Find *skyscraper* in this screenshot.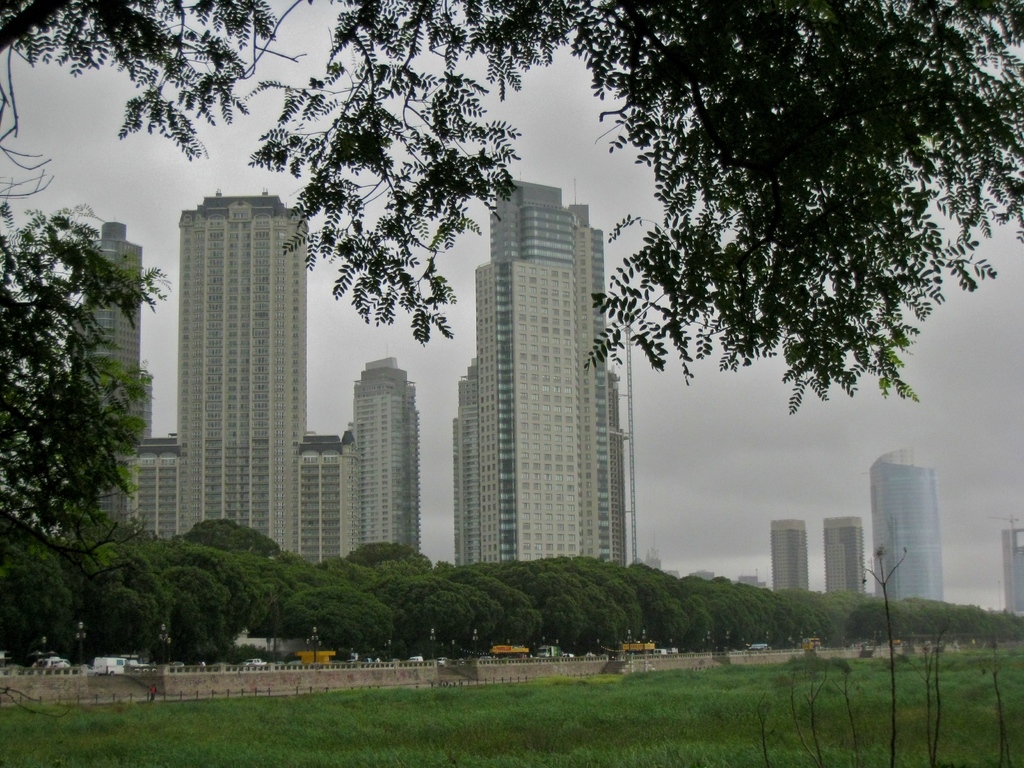
The bounding box for *skyscraper* is bbox(1004, 525, 1023, 637).
